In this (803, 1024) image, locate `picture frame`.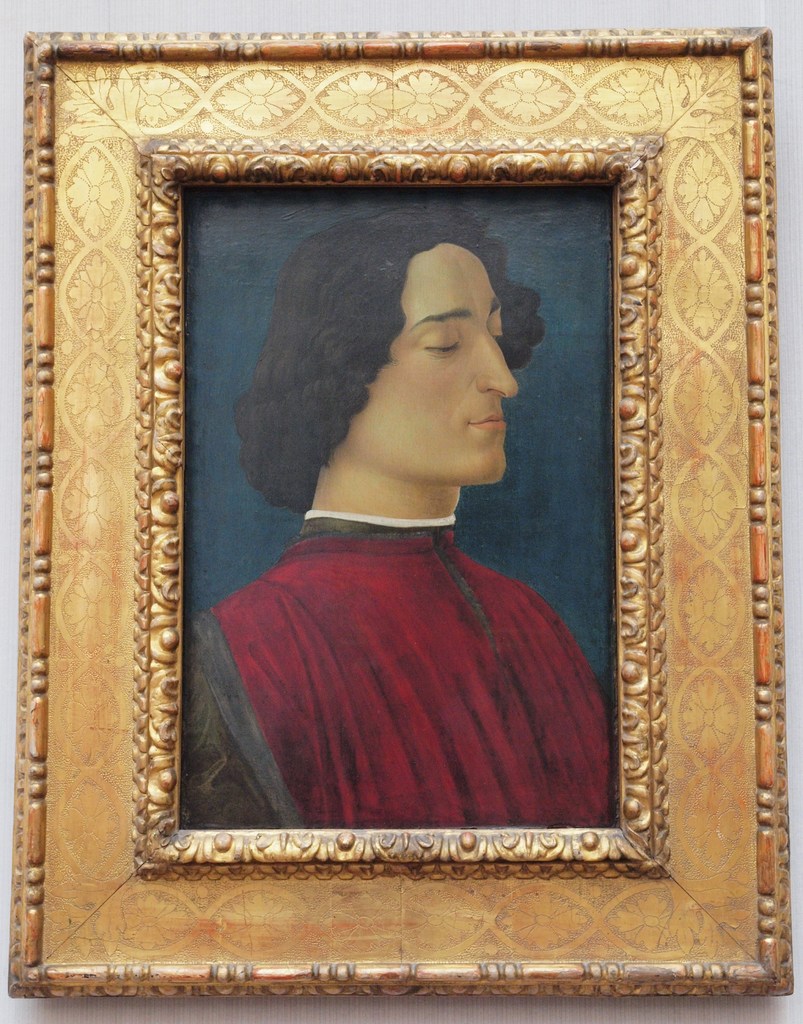
Bounding box: box=[6, 29, 794, 994].
